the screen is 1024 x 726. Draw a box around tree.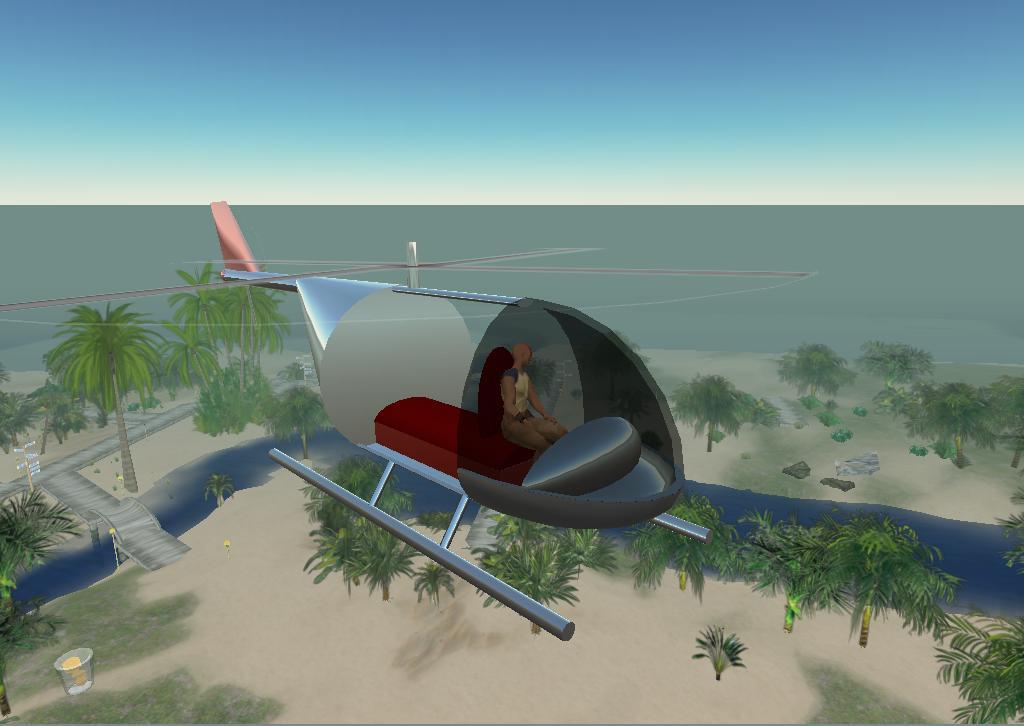
[249,384,329,481].
